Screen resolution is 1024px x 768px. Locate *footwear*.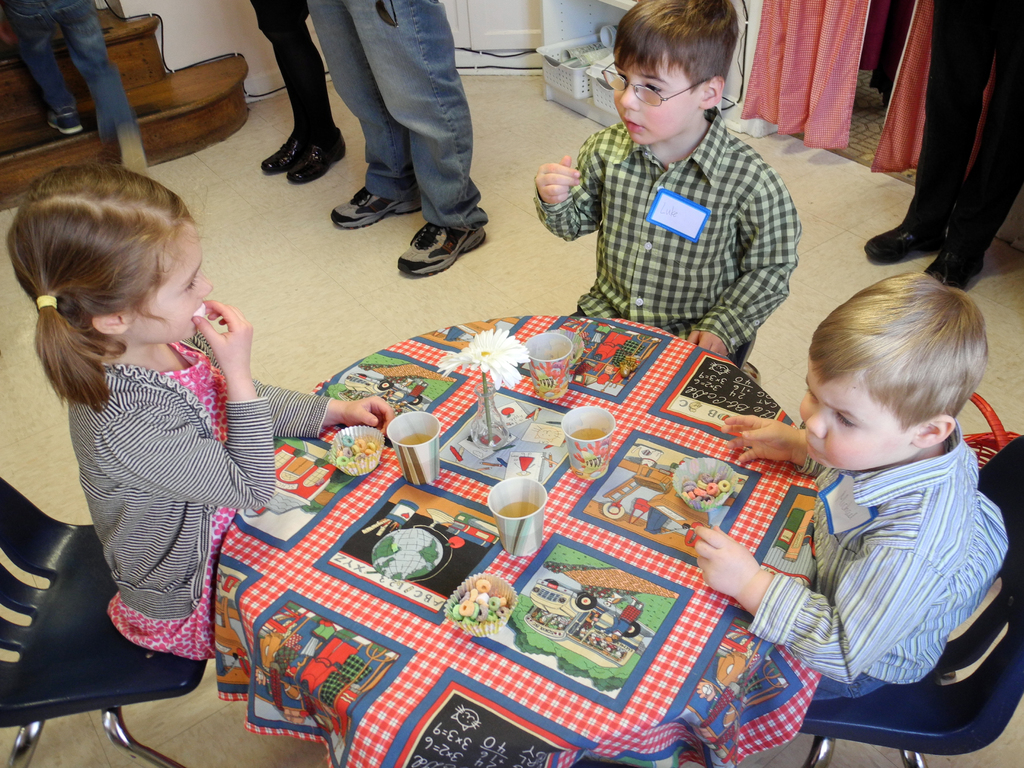
(398,220,493,274).
